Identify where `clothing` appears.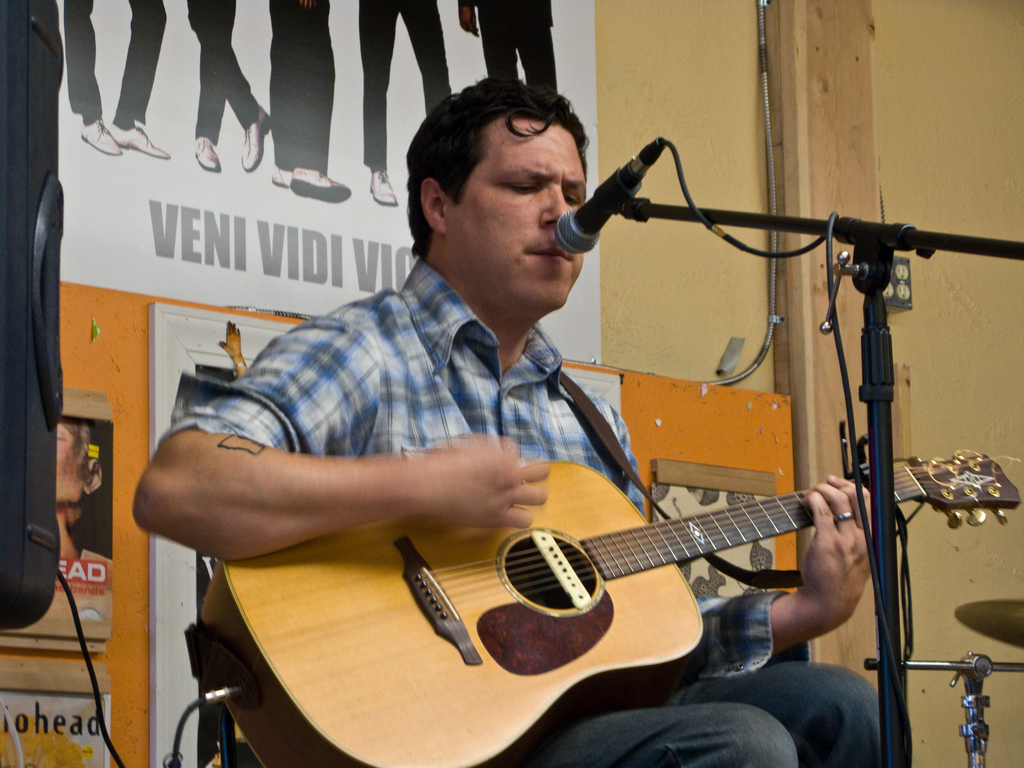
Appears at locate(477, 0, 556, 89).
